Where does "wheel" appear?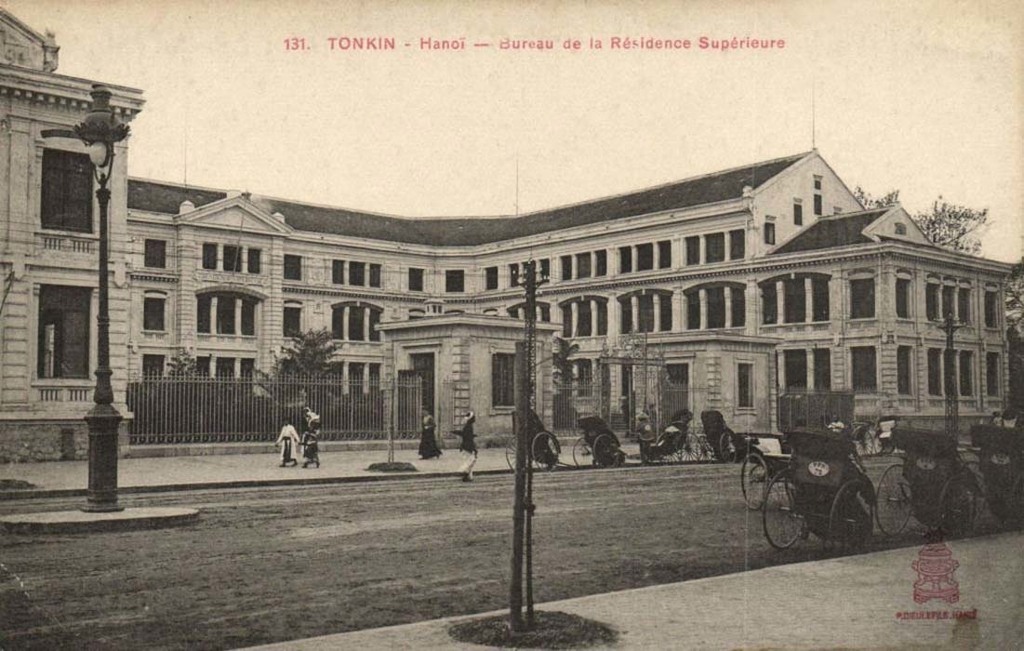
Appears at (587,437,625,466).
